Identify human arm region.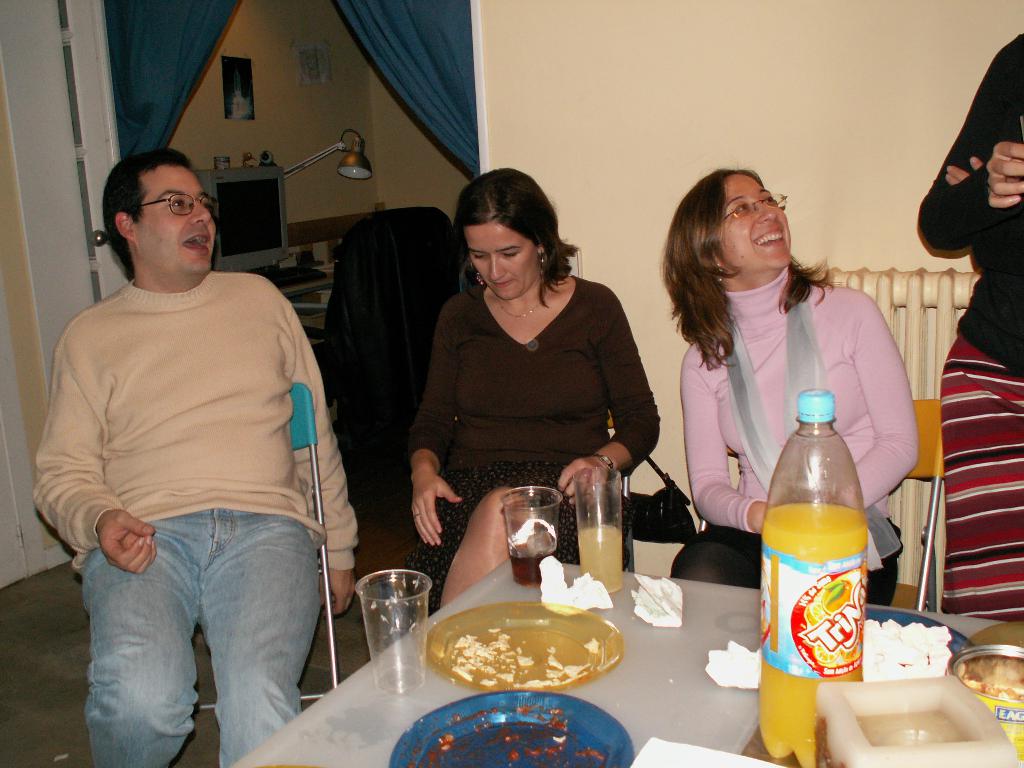
Region: [287,288,371,630].
